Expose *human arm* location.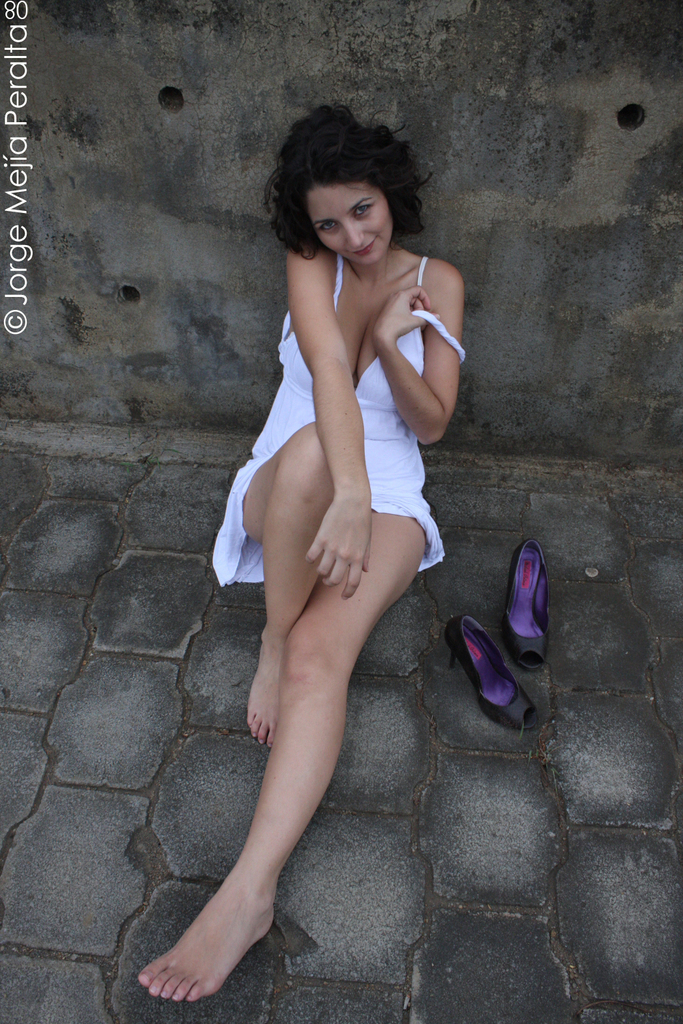
Exposed at bbox(361, 250, 470, 474).
